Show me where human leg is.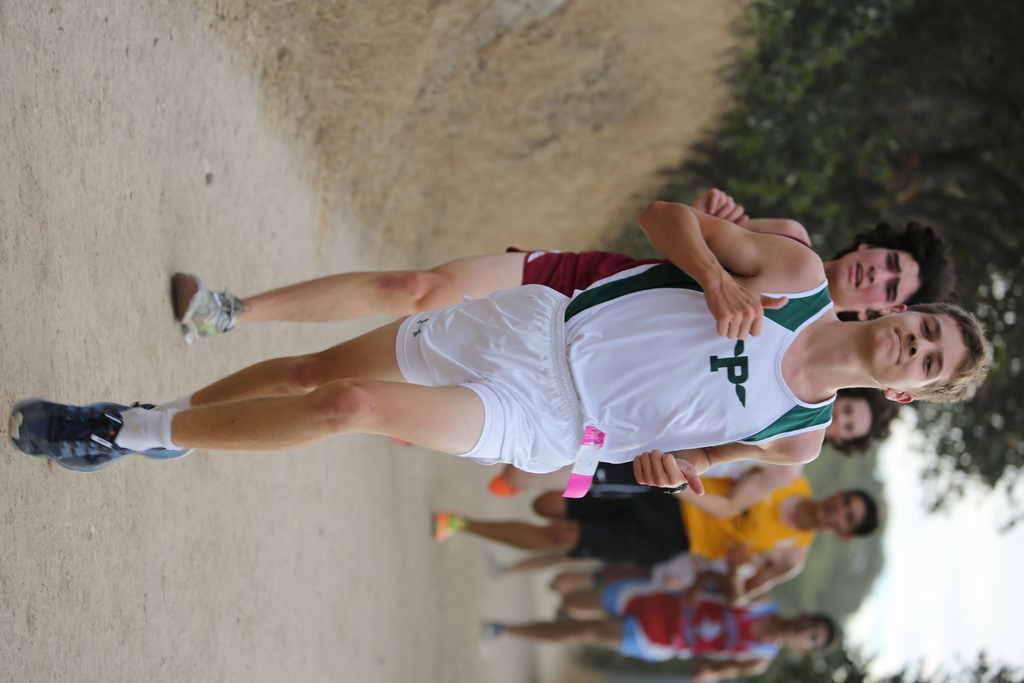
human leg is at box(534, 495, 639, 522).
